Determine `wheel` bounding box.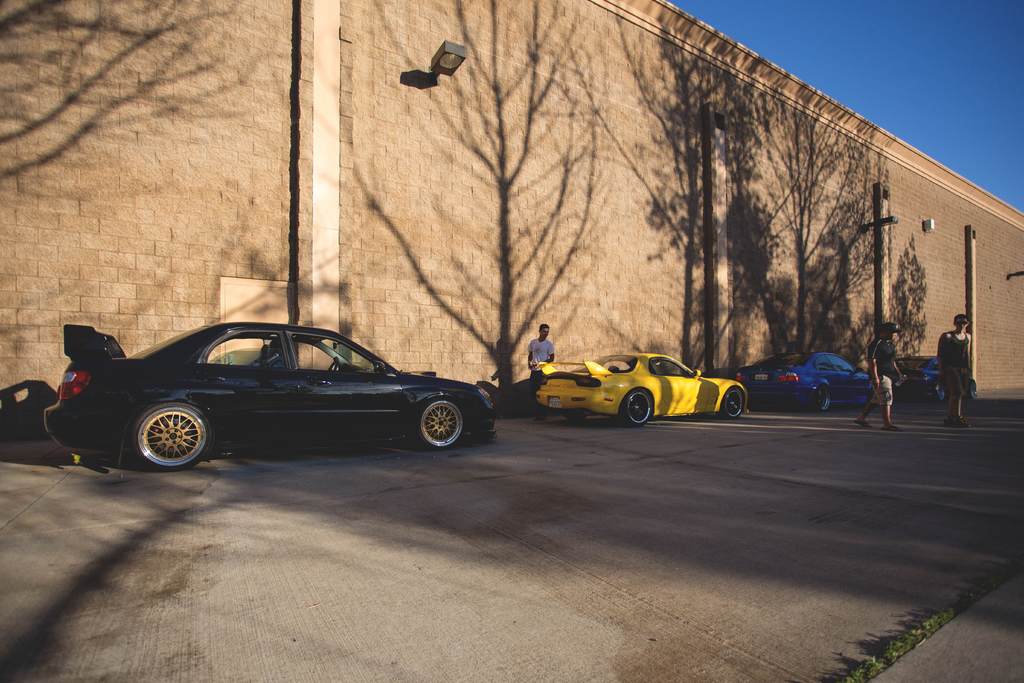
Determined: box(813, 388, 831, 409).
